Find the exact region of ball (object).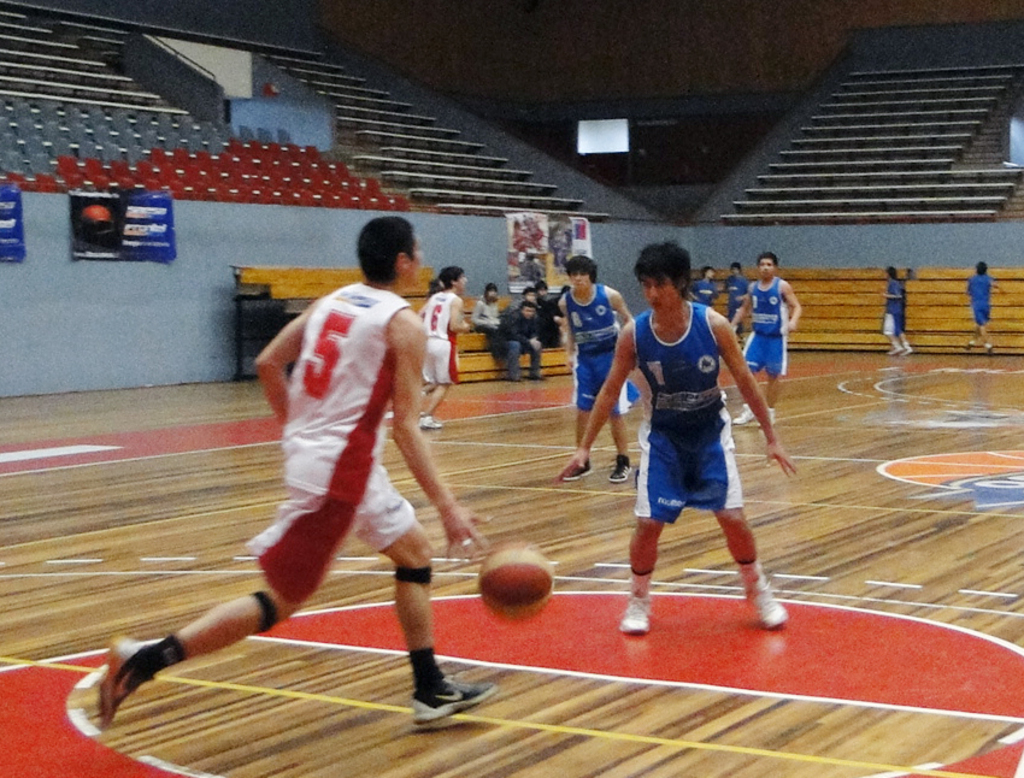
Exact region: 476, 544, 558, 618.
